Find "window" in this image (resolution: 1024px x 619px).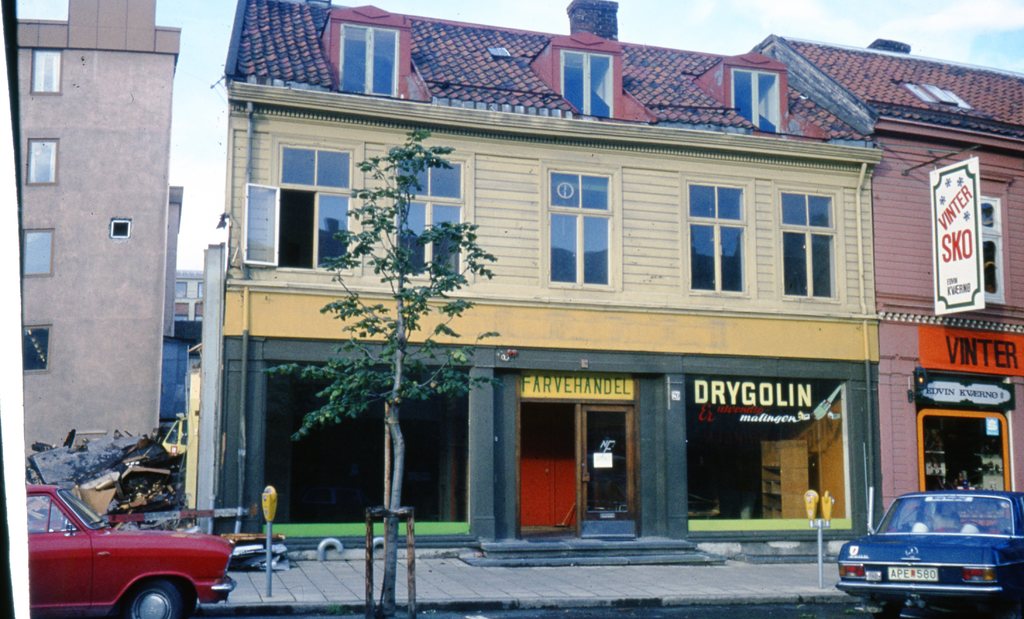
(395, 154, 463, 277).
